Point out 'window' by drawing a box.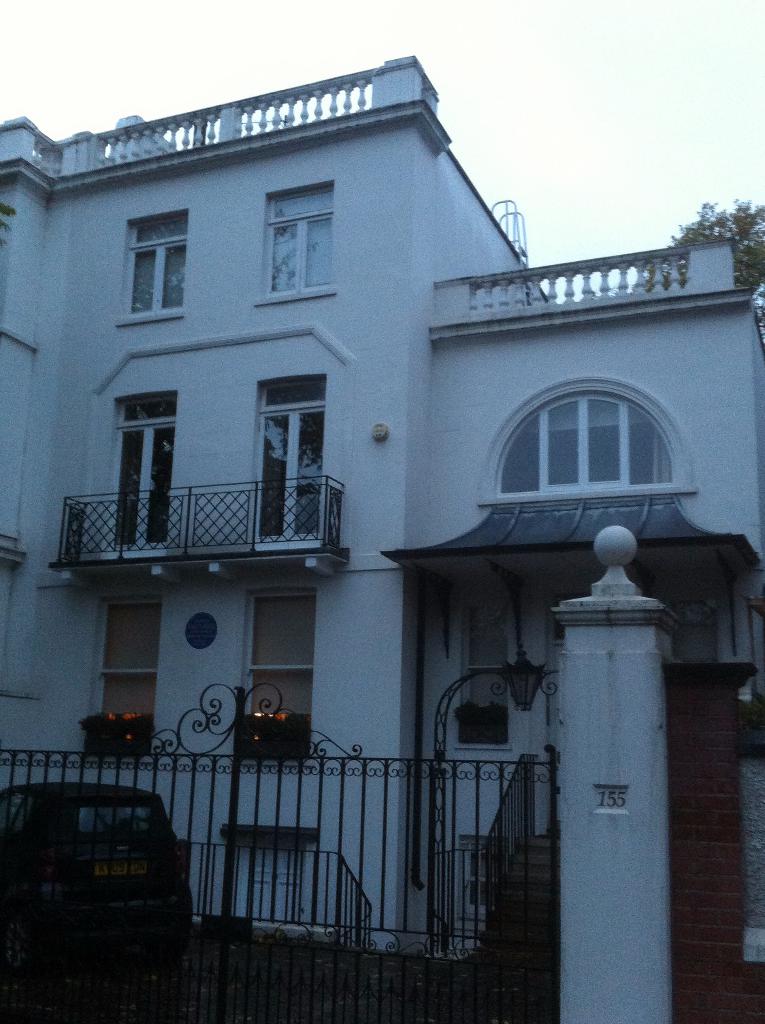
box=[256, 177, 340, 301].
